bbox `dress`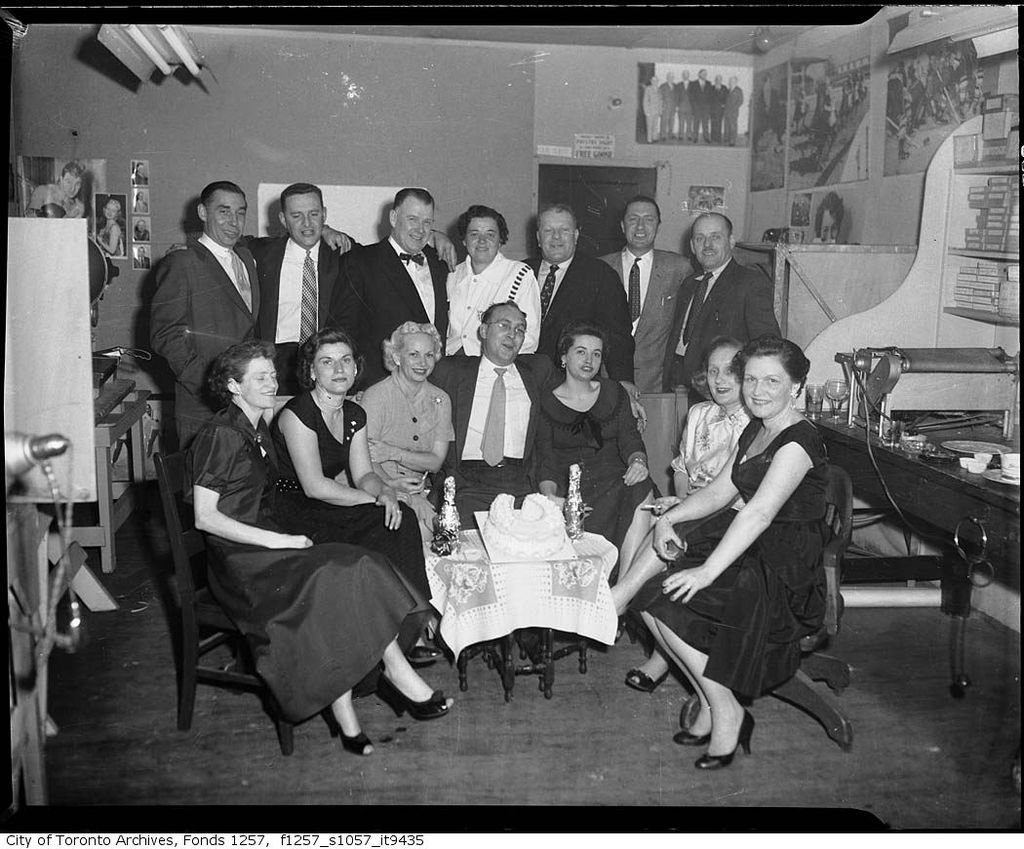
524:378:673:540
